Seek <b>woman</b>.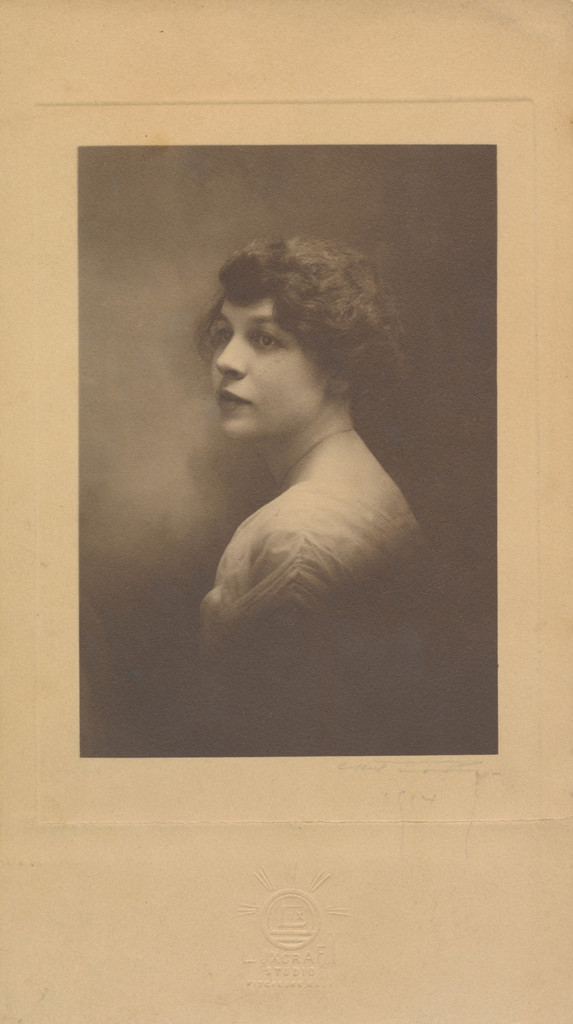
(151, 223, 433, 673).
